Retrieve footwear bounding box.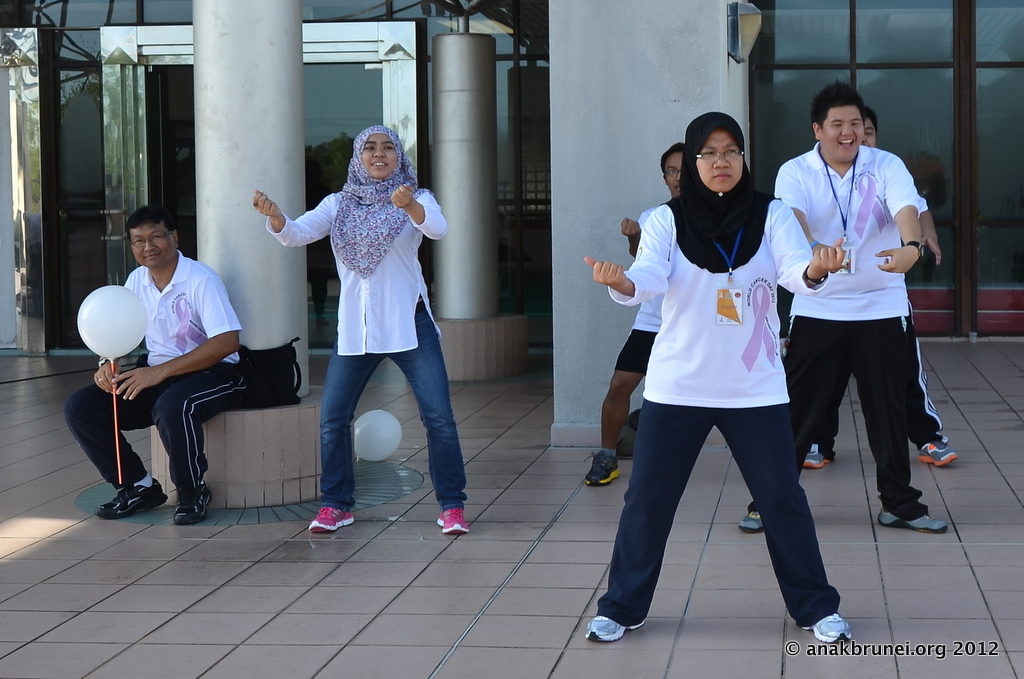
Bounding box: BBox(305, 504, 356, 530).
